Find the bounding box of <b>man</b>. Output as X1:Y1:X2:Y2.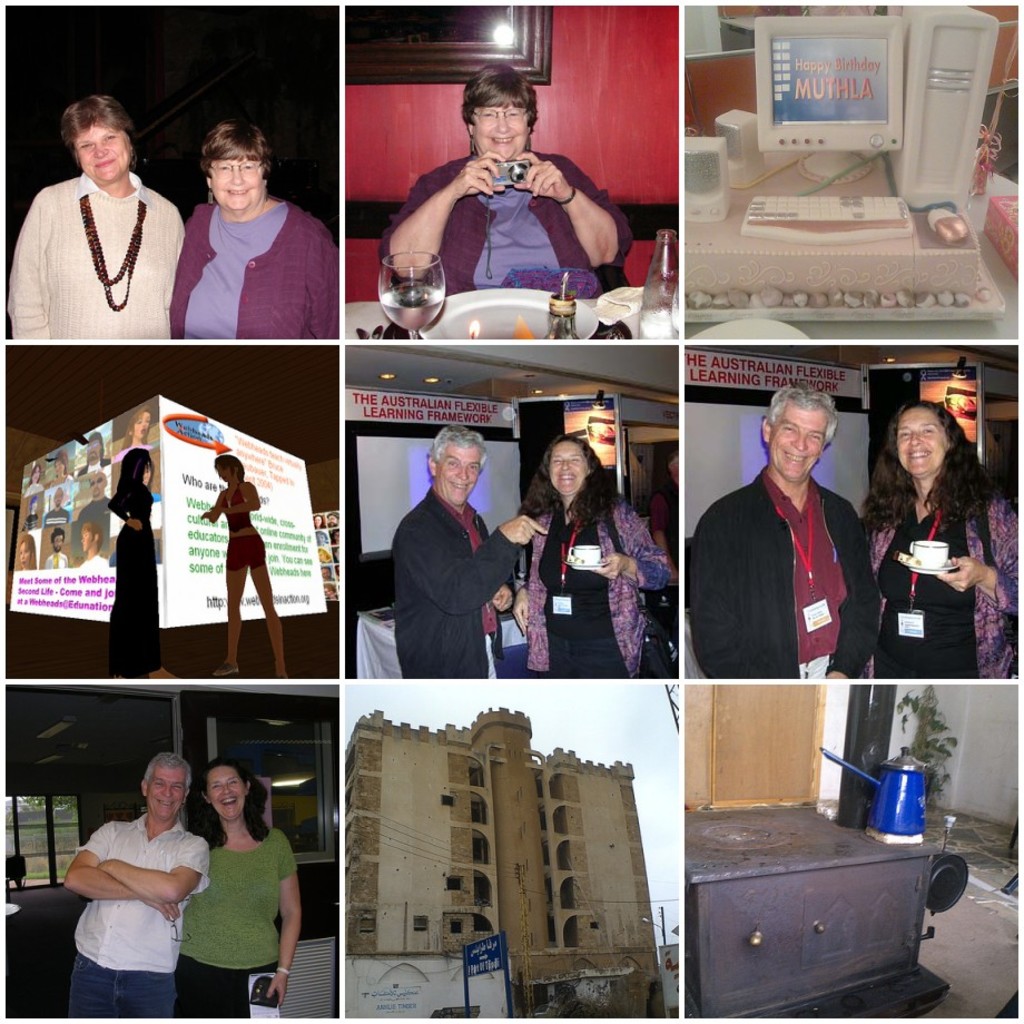
394:423:549:679.
